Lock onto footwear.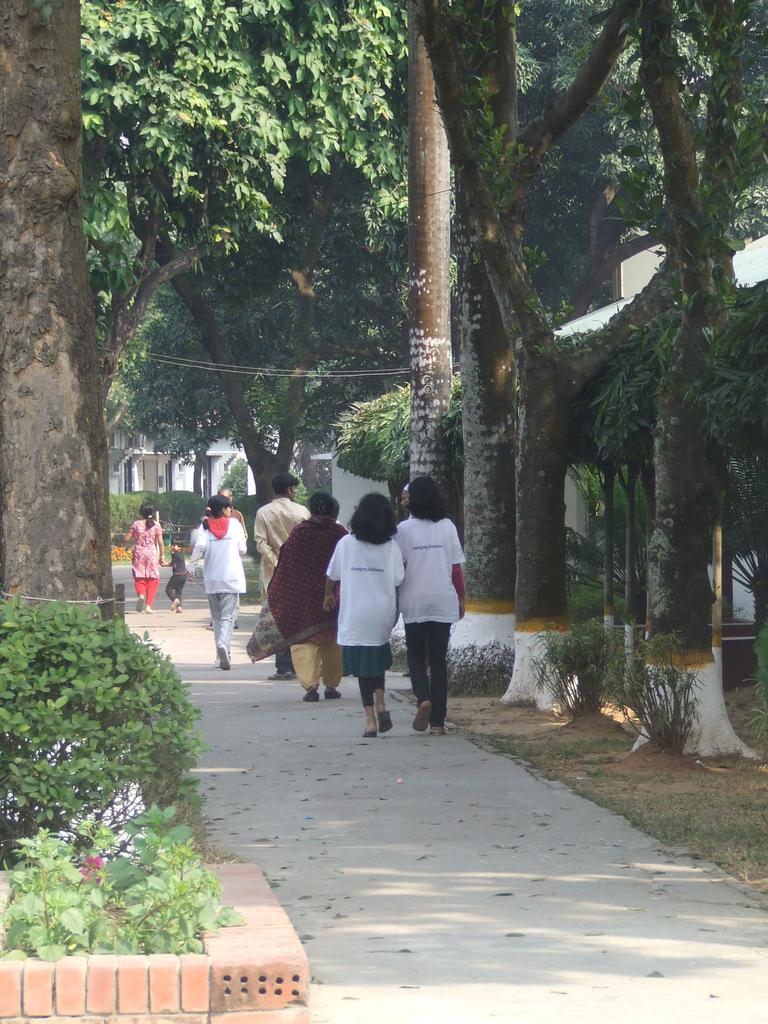
Locked: <region>413, 702, 433, 739</region>.
